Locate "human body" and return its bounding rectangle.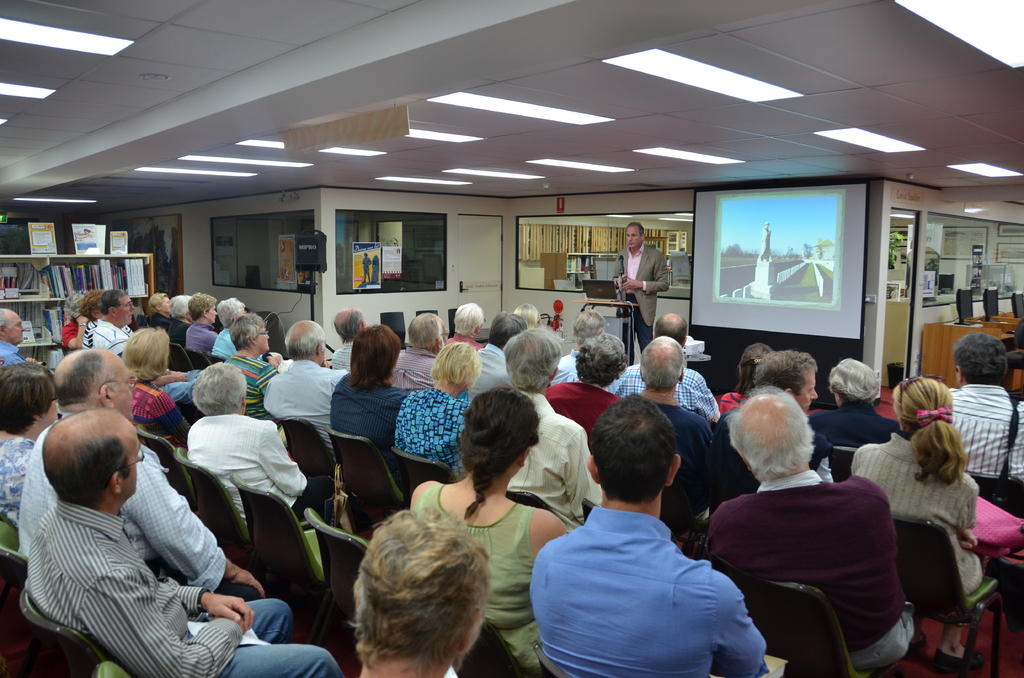
[616,245,667,366].
